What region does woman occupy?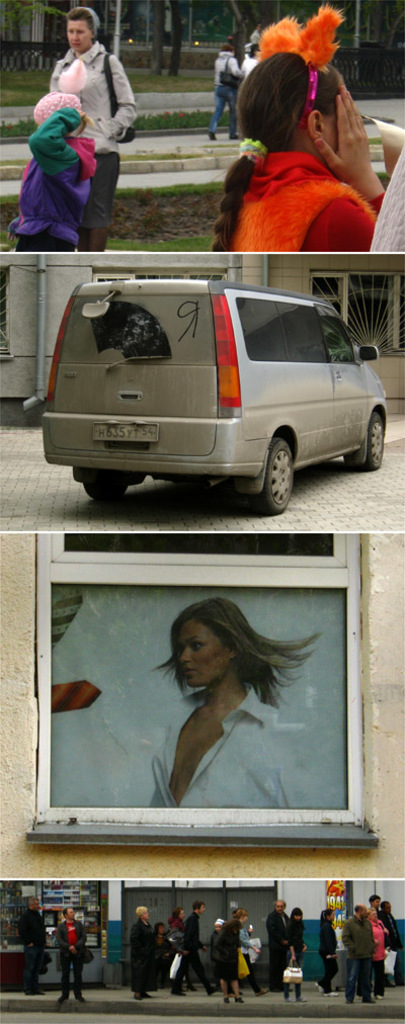
crop(371, 908, 393, 997).
